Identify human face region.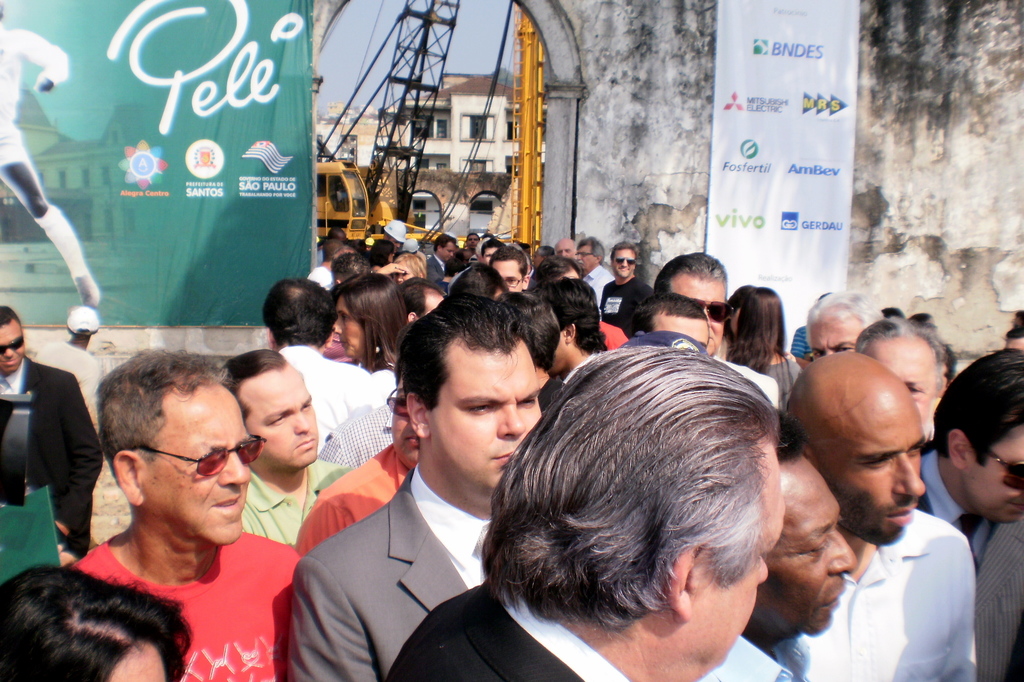
Region: <box>391,377,423,464</box>.
